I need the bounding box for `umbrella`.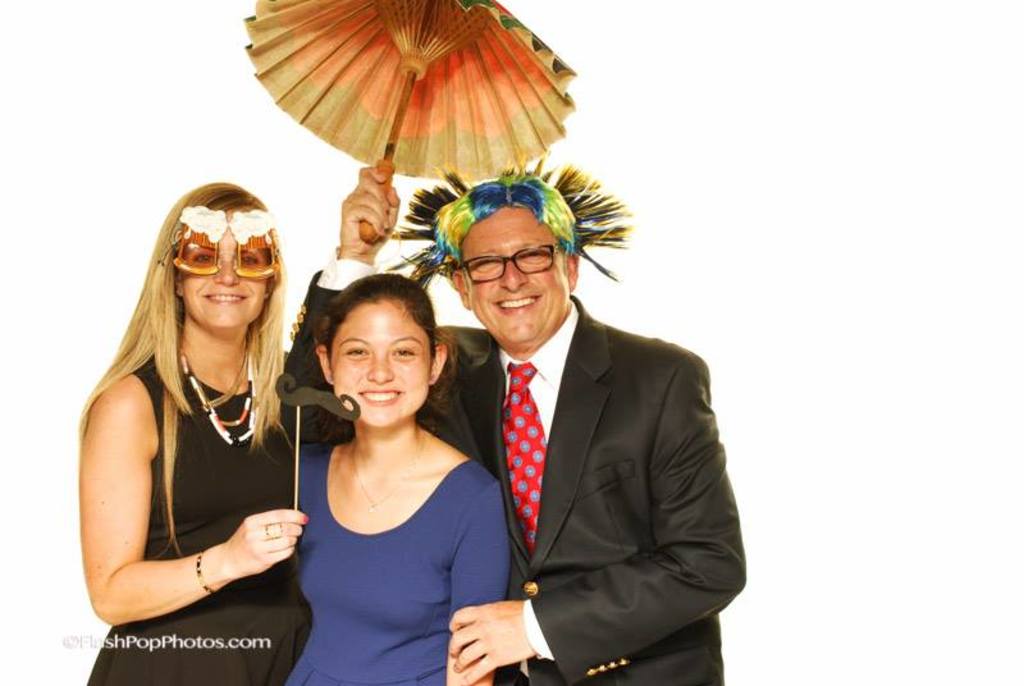
Here it is: <bbox>241, 0, 581, 242</bbox>.
